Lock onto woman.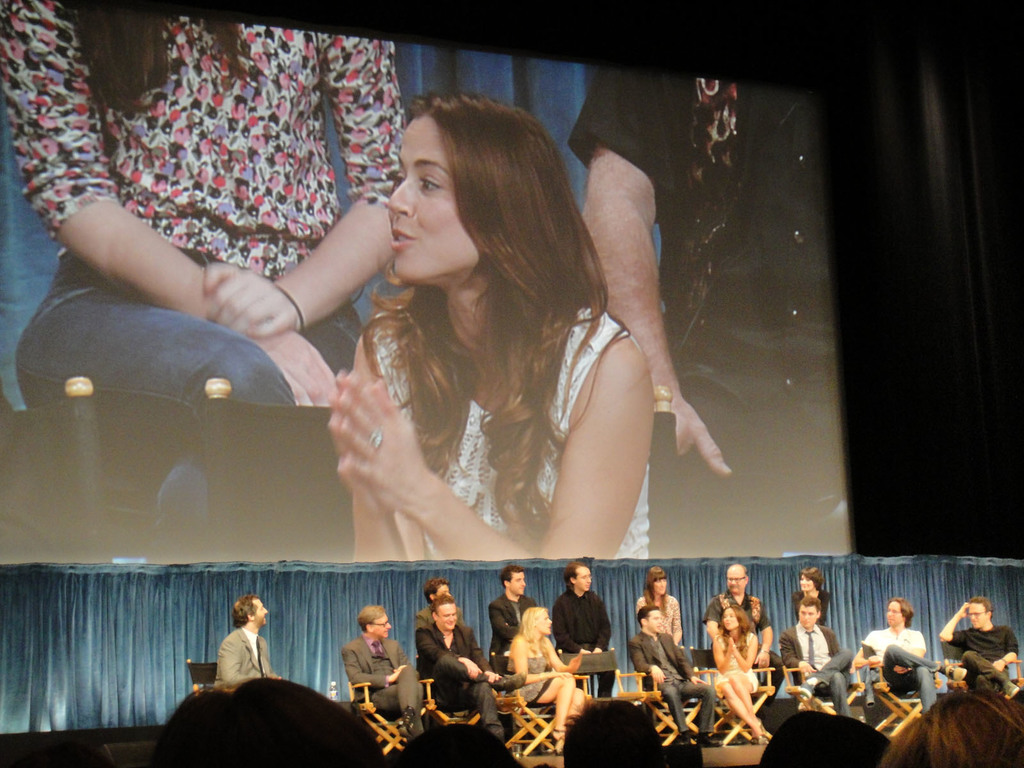
Locked: 637:569:682:643.
